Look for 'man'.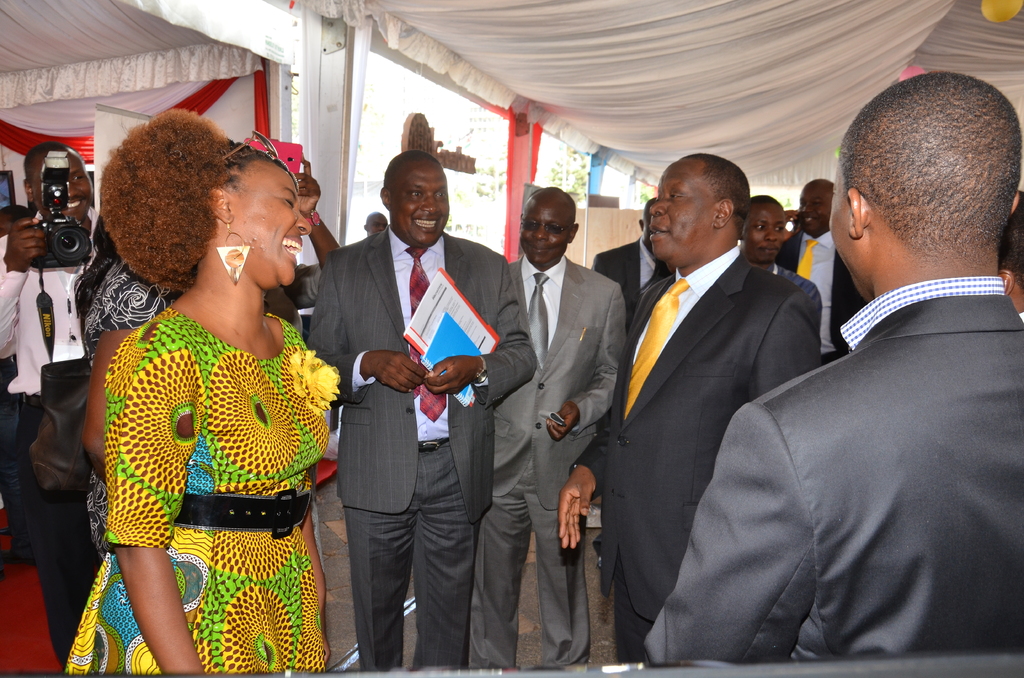
Found: [left=642, top=76, right=1023, bottom=665].
